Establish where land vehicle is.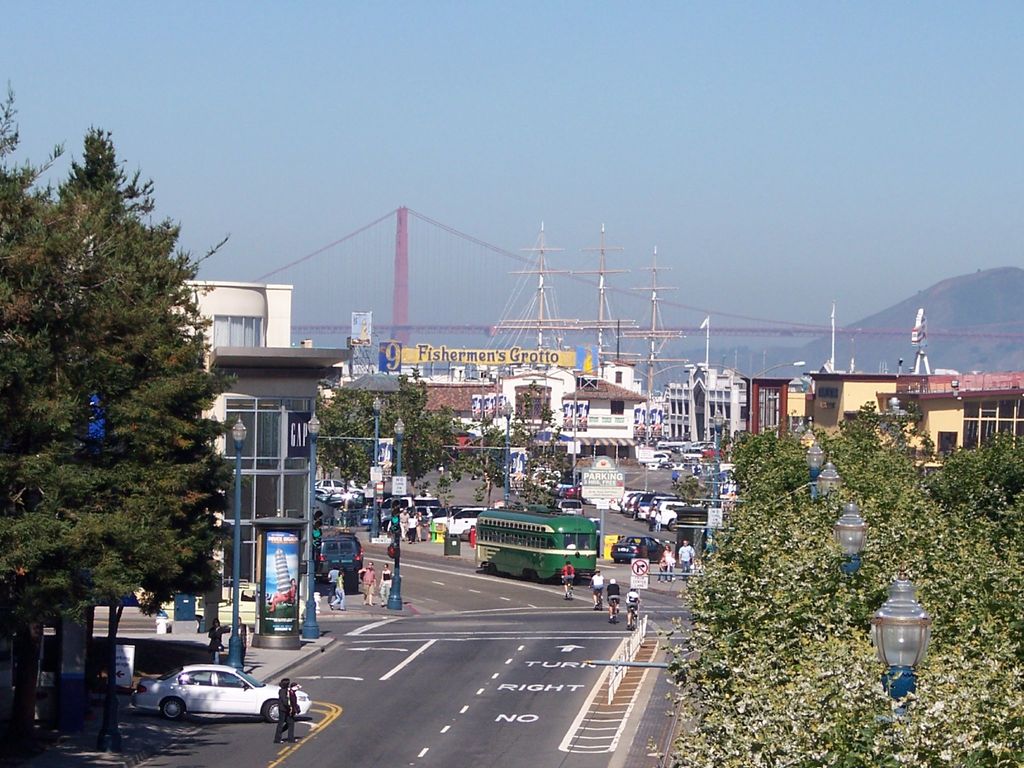
Established at rect(564, 577, 573, 601).
